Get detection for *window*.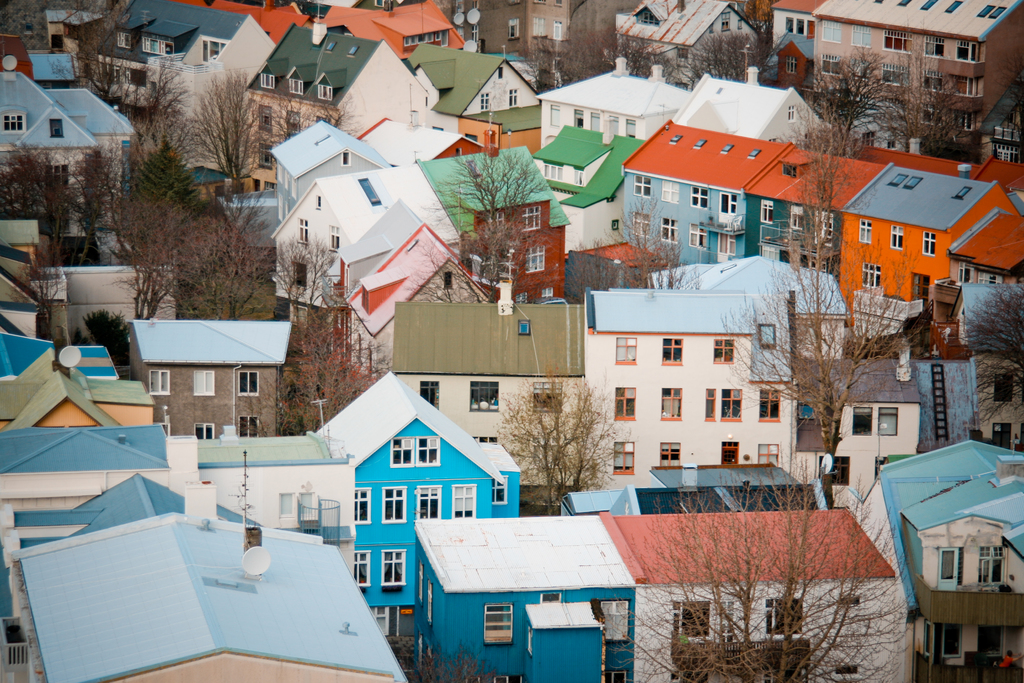
Detection: <box>588,113,602,133</box>.
